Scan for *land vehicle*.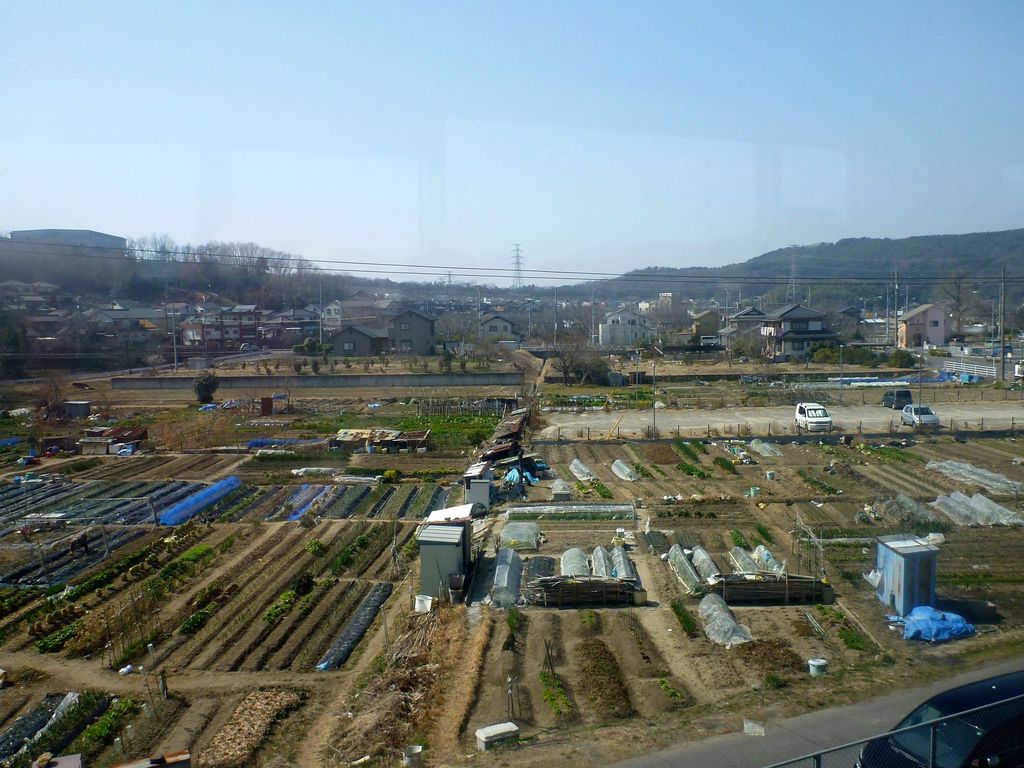
Scan result: 878, 386, 914, 413.
